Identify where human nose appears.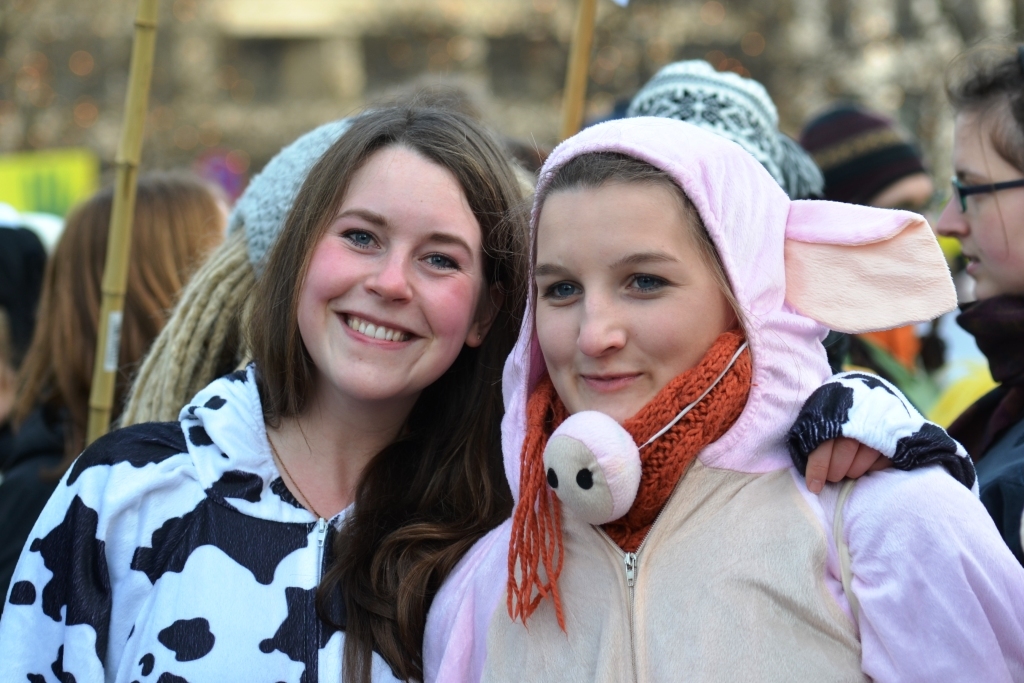
Appears at bbox=[929, 188, 972, 243].
